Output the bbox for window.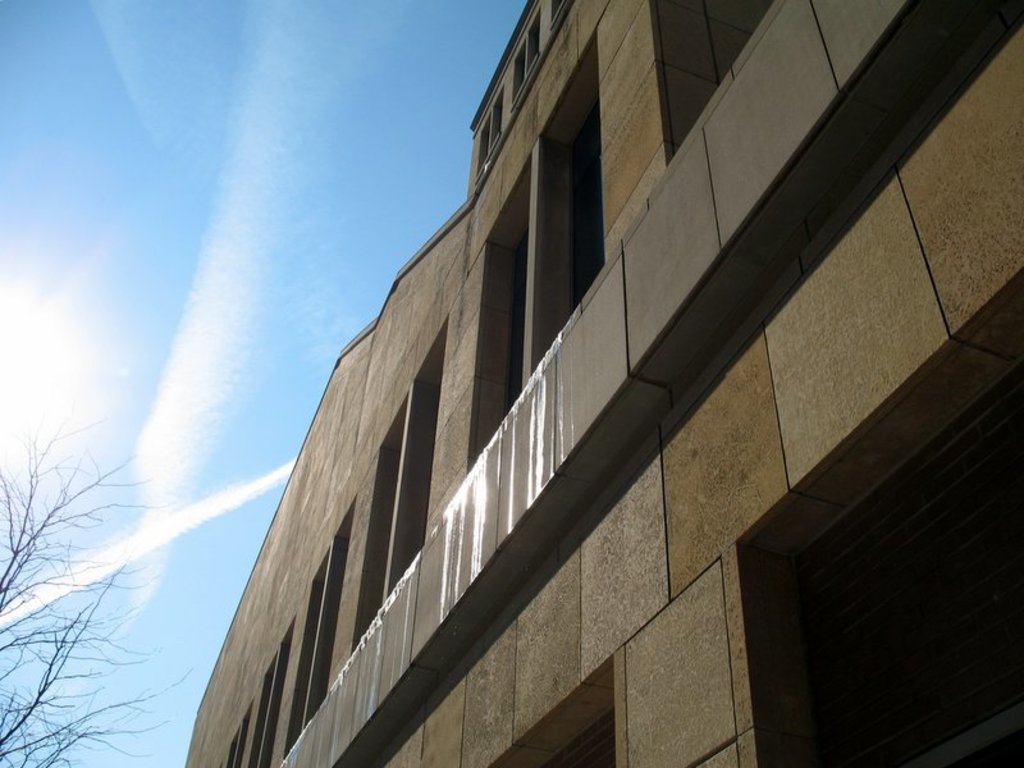
[287, 567, 328, 751].
